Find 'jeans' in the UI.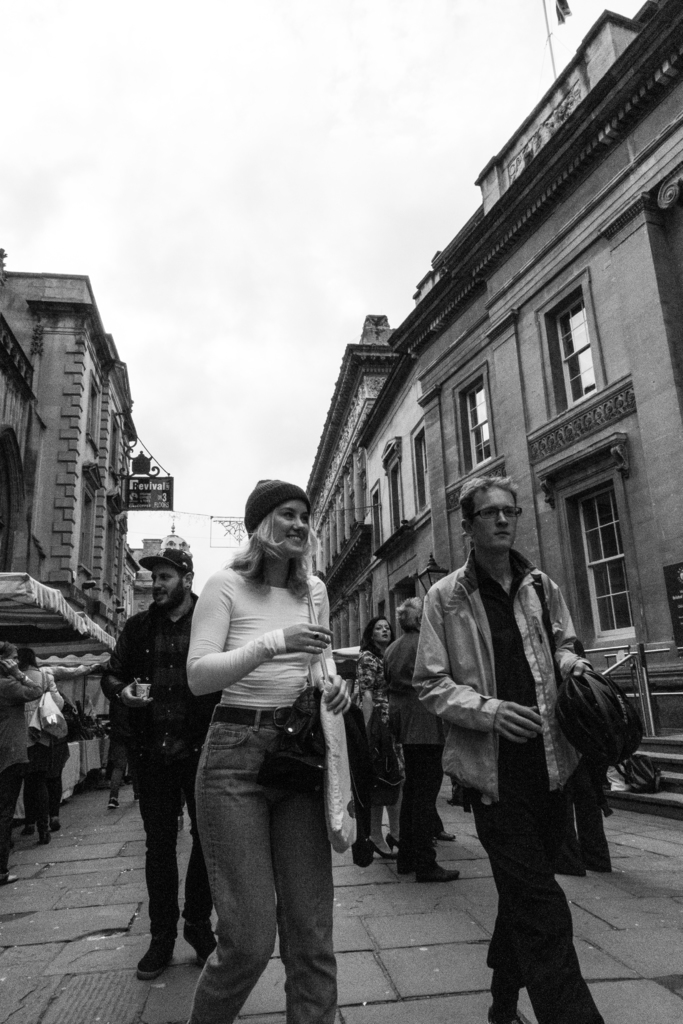
UI element at x1=392, y1=746, x2=448, y2=869.
